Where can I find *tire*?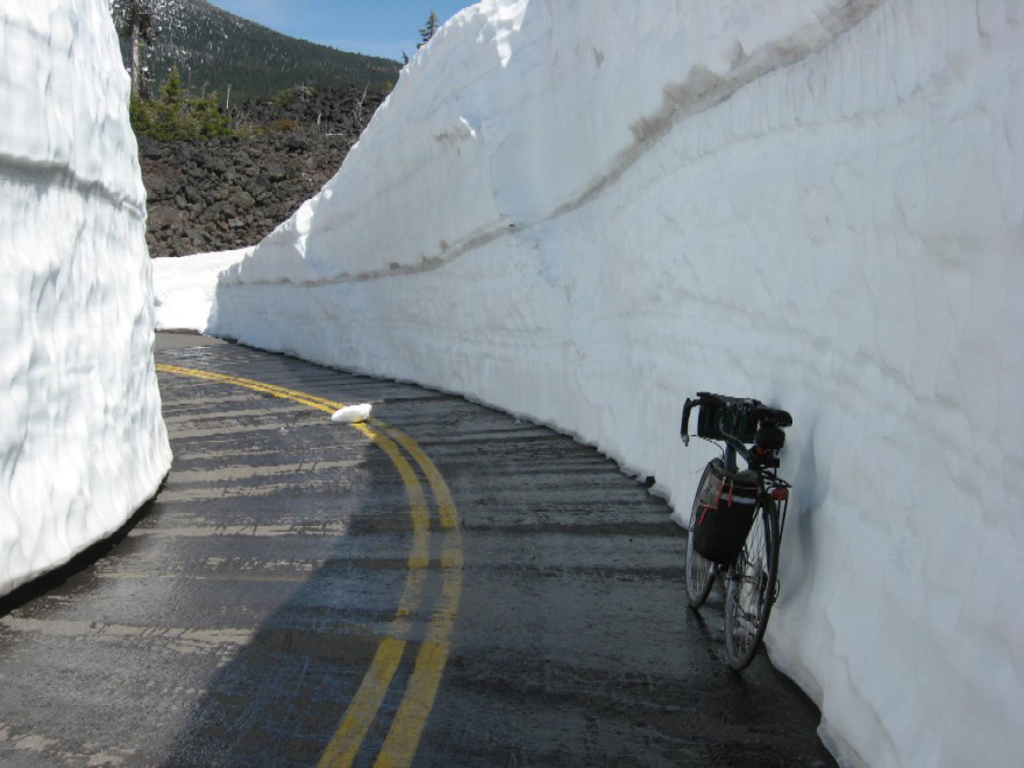
You can find it at <bbox>719, 496, 777, 671</bbox>.
